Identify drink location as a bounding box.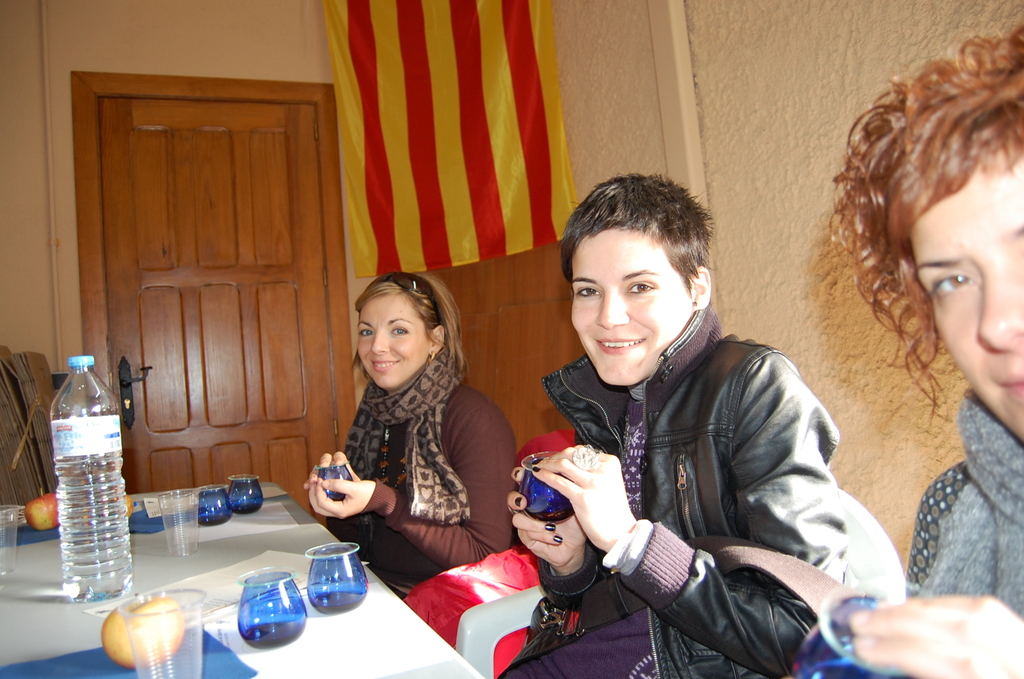
bbox=[97, 591, 194, 676].
